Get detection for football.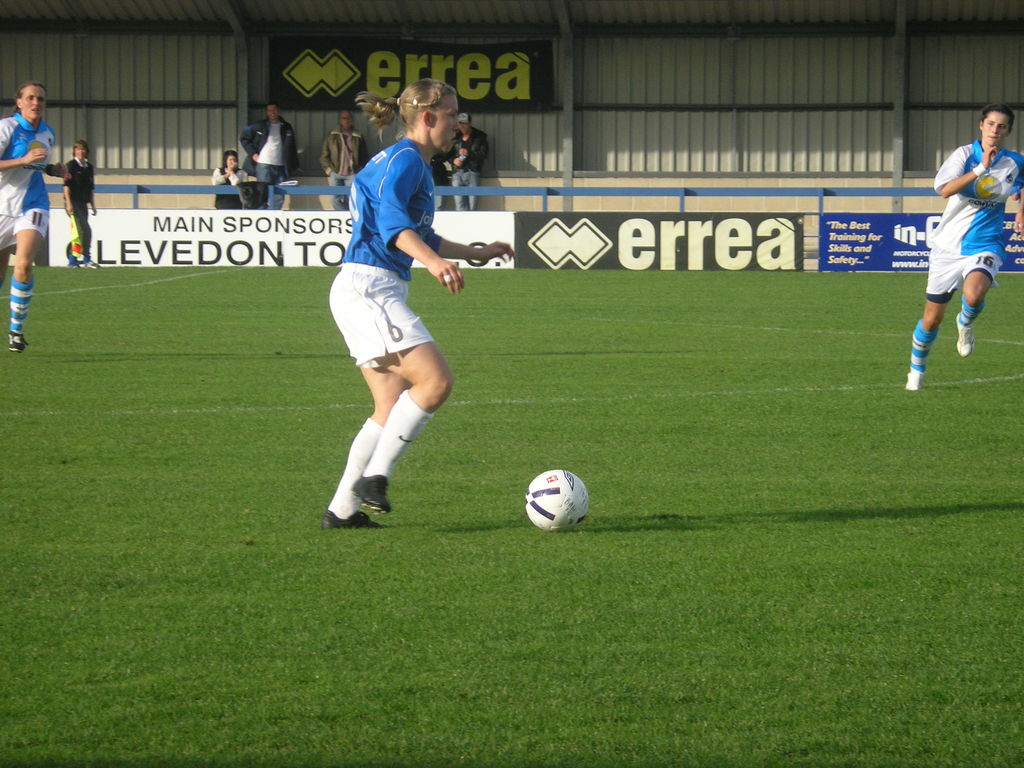
Detection: bbox(525, 470, 589, 532).
